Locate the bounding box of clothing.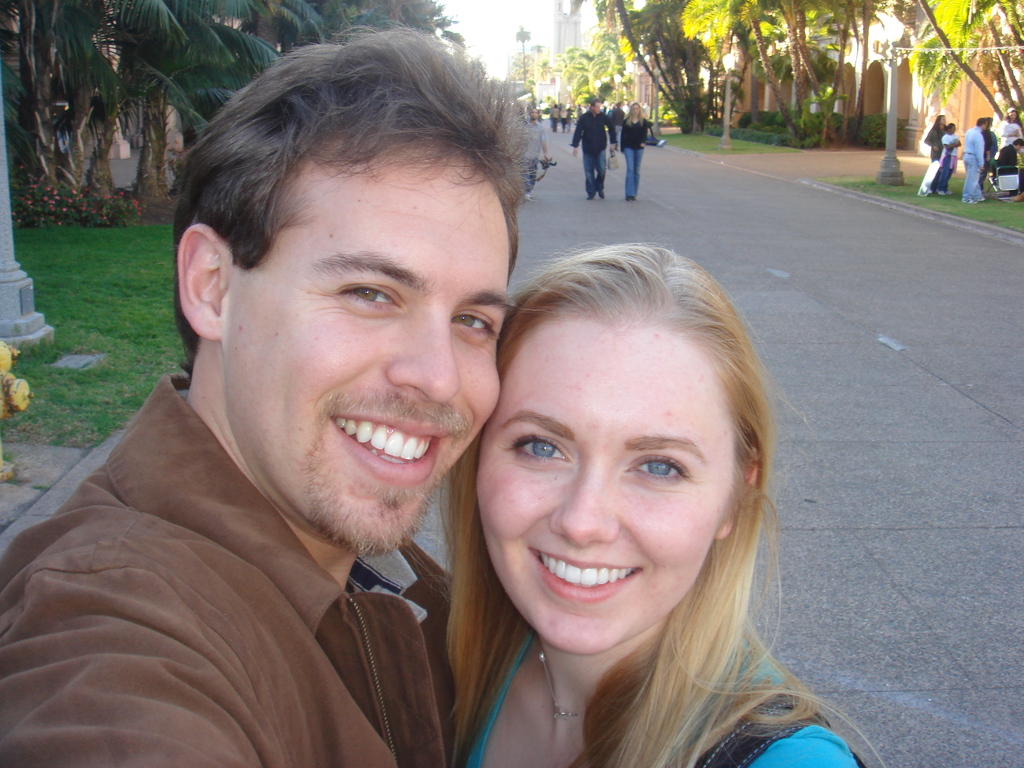
Bounding box: bbox=(925, 121, 946, 157).
